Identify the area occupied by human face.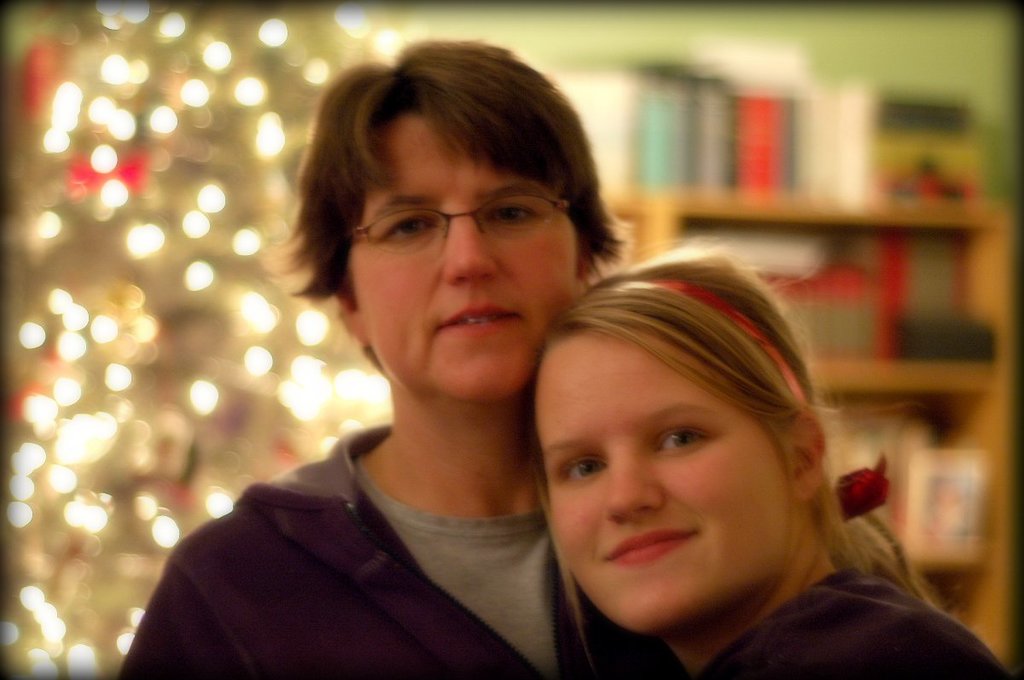
Area: box(542, 338, 789, 637).
